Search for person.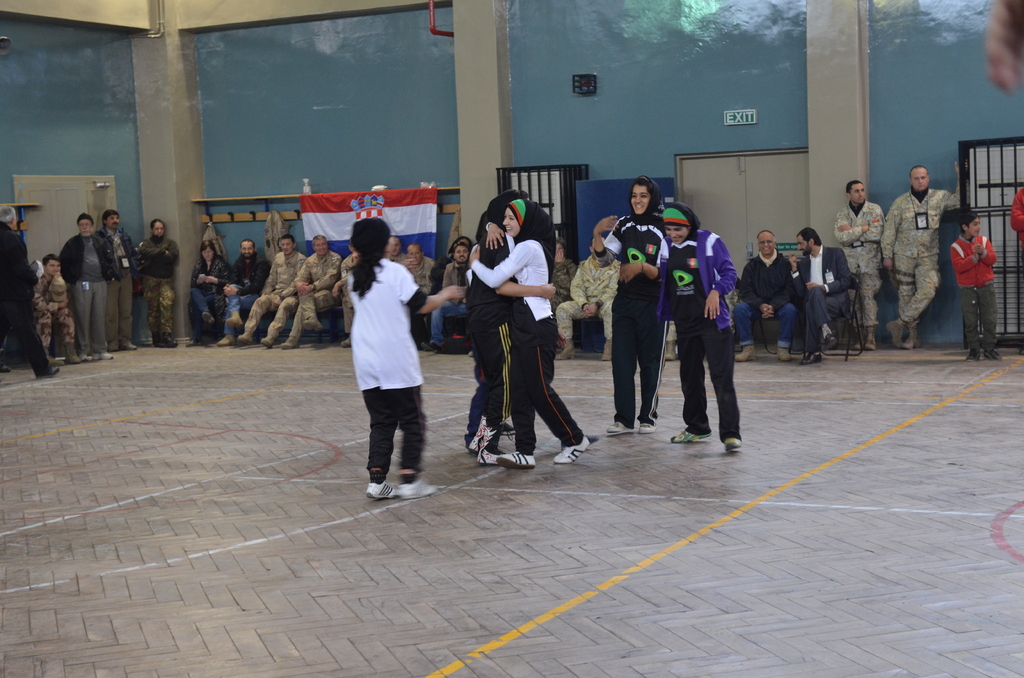
Found at (0, 207, 54, 373).
